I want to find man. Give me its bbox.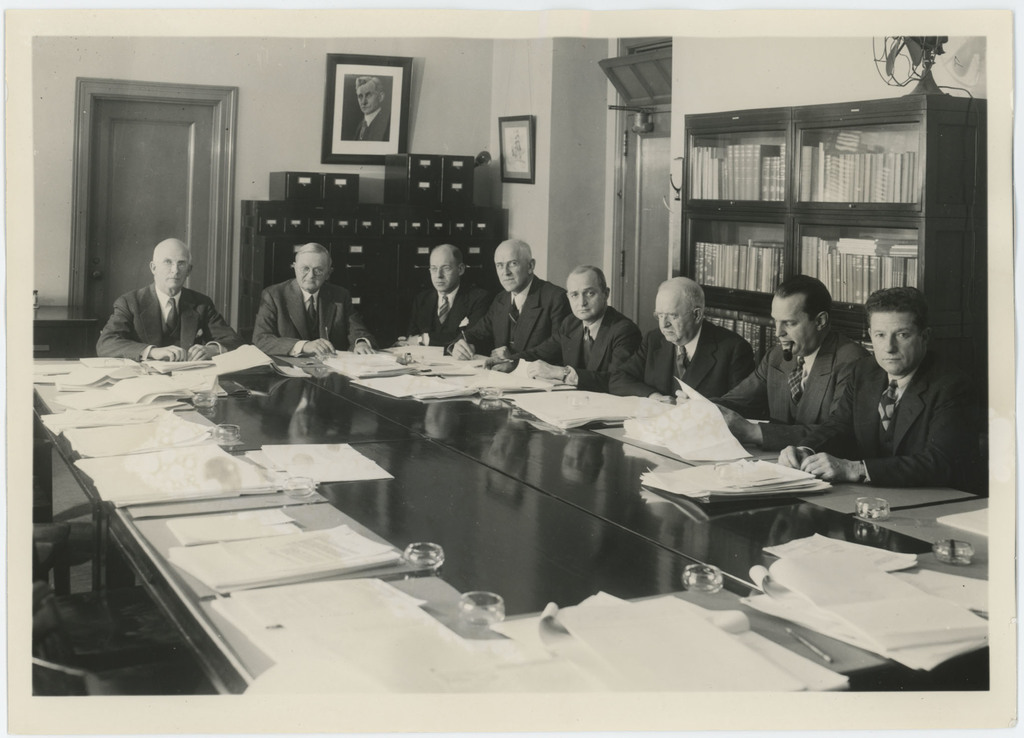
[left=96, top=237, right=244, bottom=362].
